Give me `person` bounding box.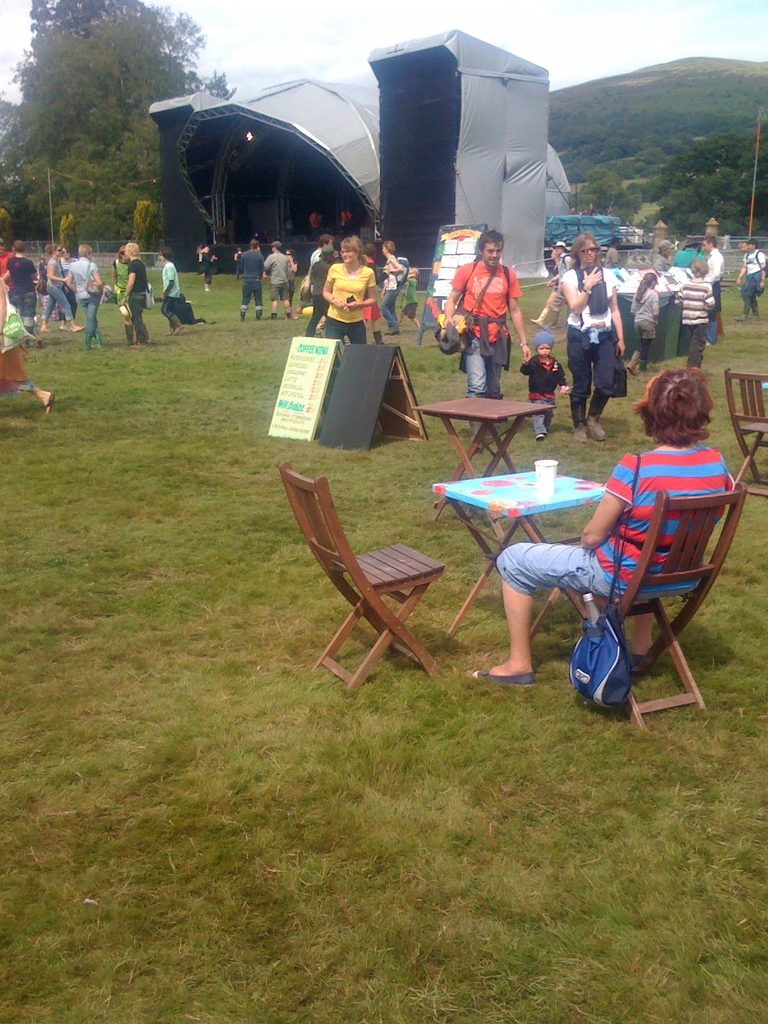
{"left": 111, "top": 243, "right": 127, "bottom": 309}.
